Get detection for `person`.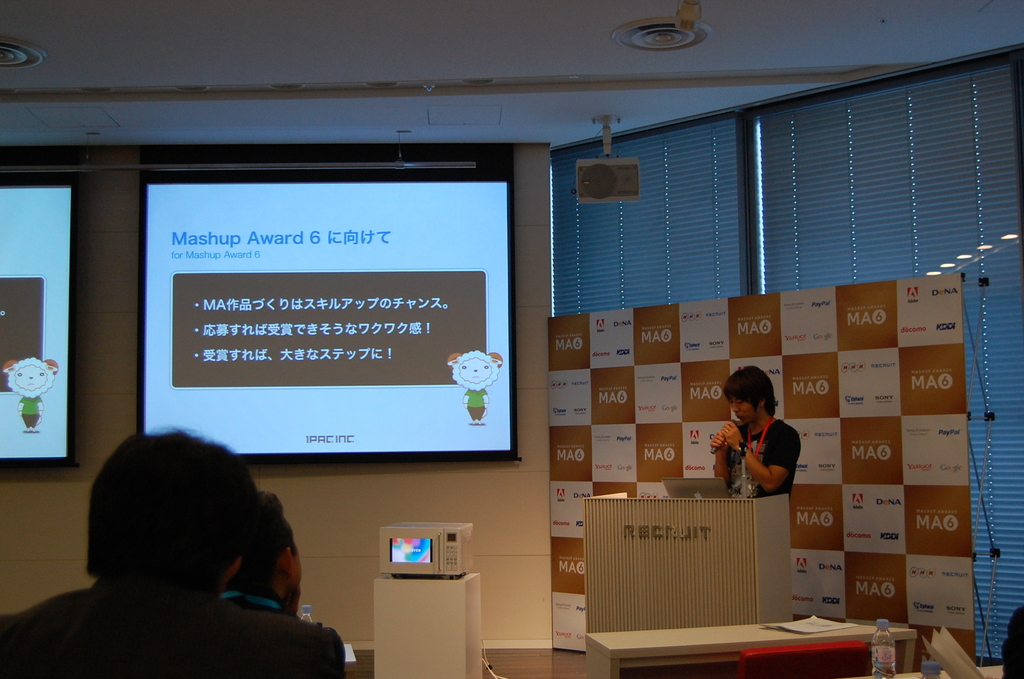
Detection: region(0, 355, 60, 446).
